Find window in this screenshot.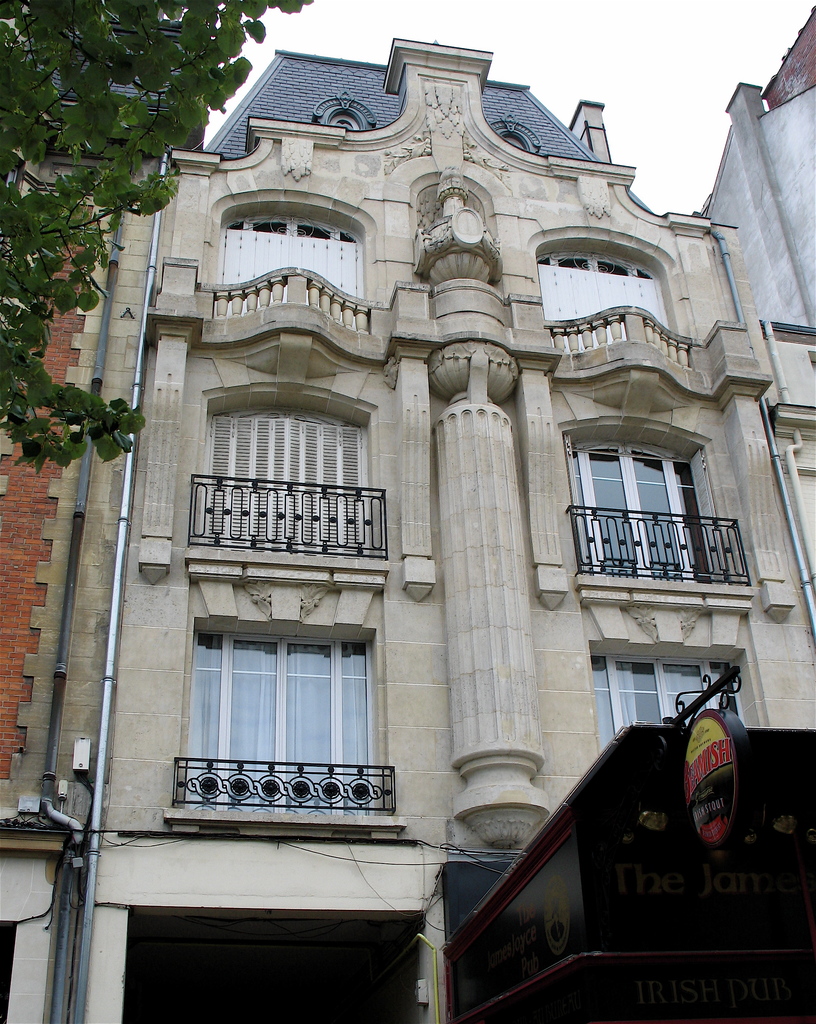
The bounding box for window is [176, 614, 383, 812].
